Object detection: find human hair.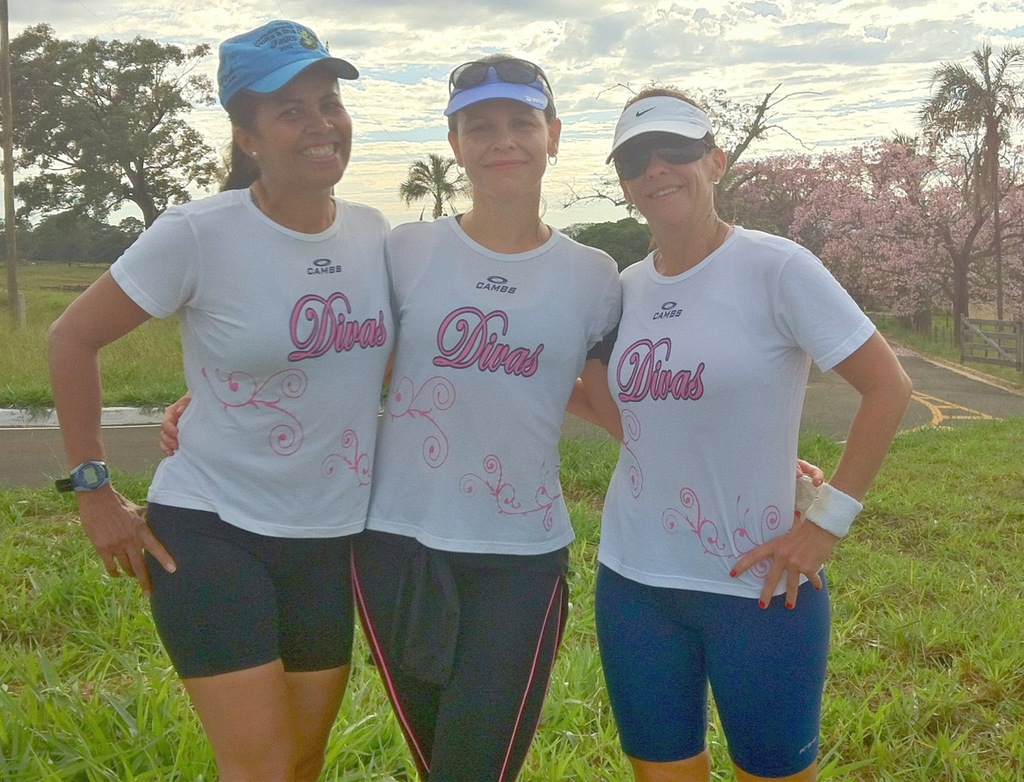
(left=447, top=99, right=556, bottom=138).
